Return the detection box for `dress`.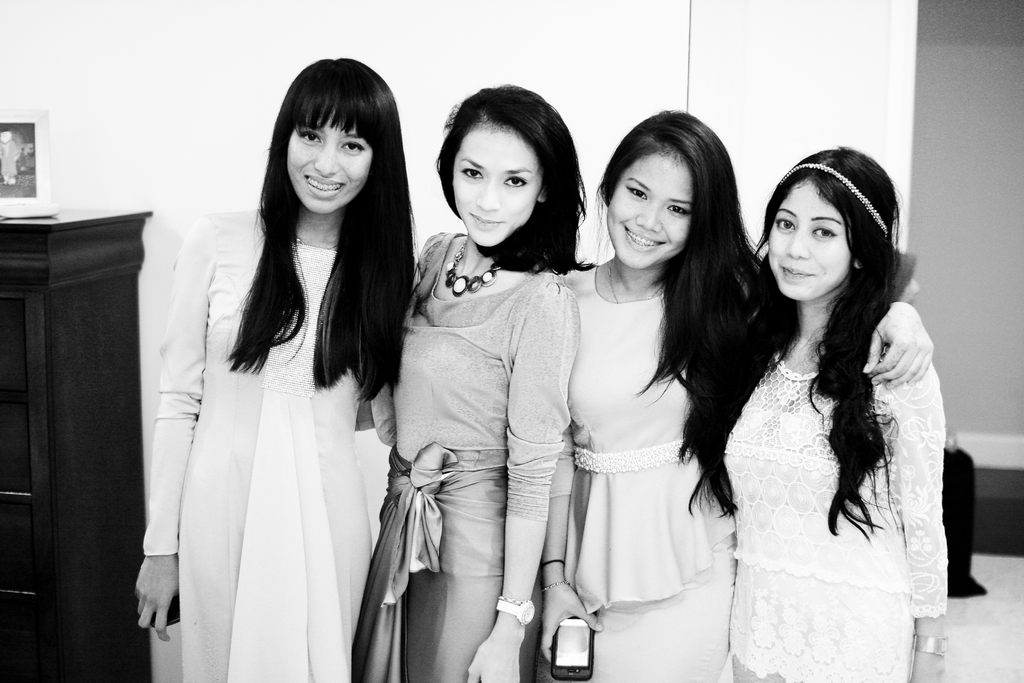
<box>728,352,945,682</box>.
